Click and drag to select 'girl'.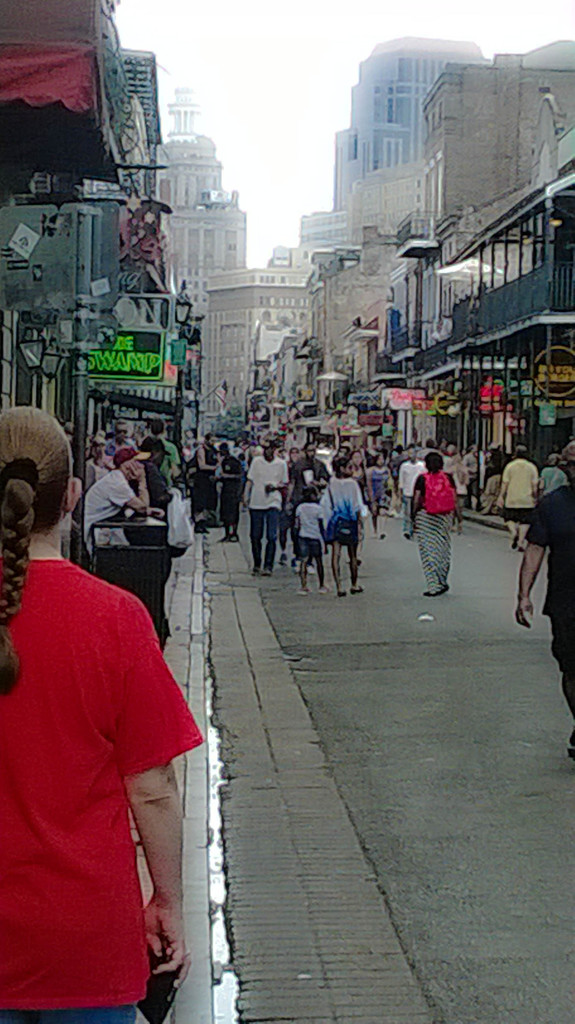
Selection: box=[0, 393, 188, 1023].
